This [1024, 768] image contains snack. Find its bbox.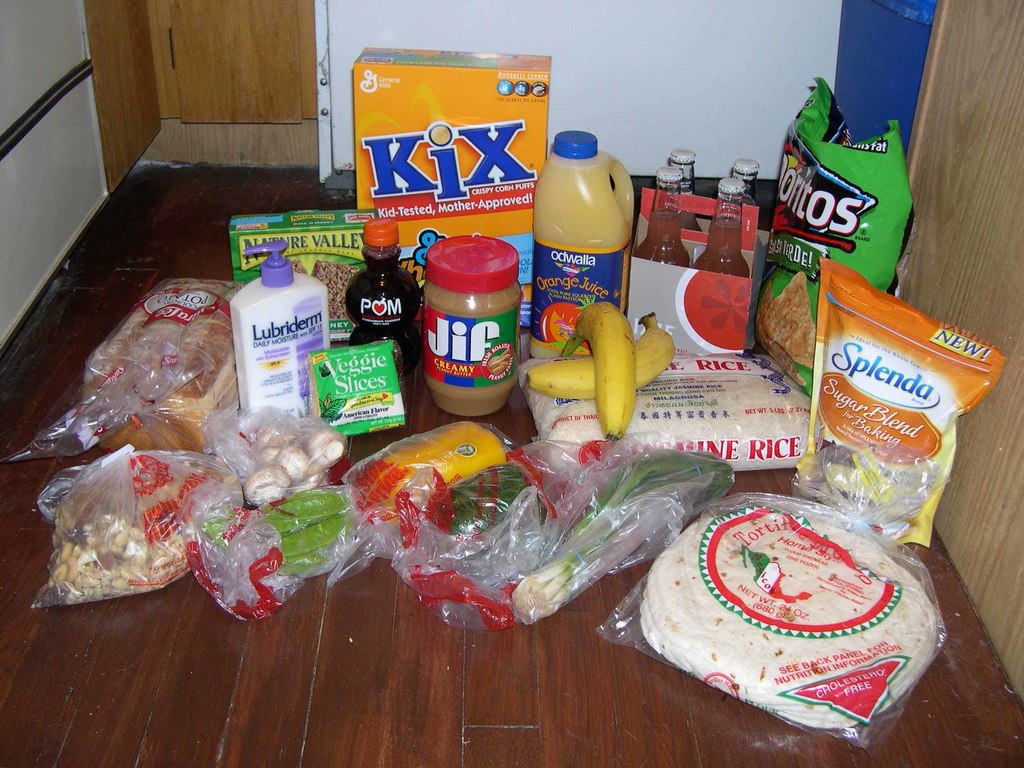
bbox=[75, 276, 250, 451].
